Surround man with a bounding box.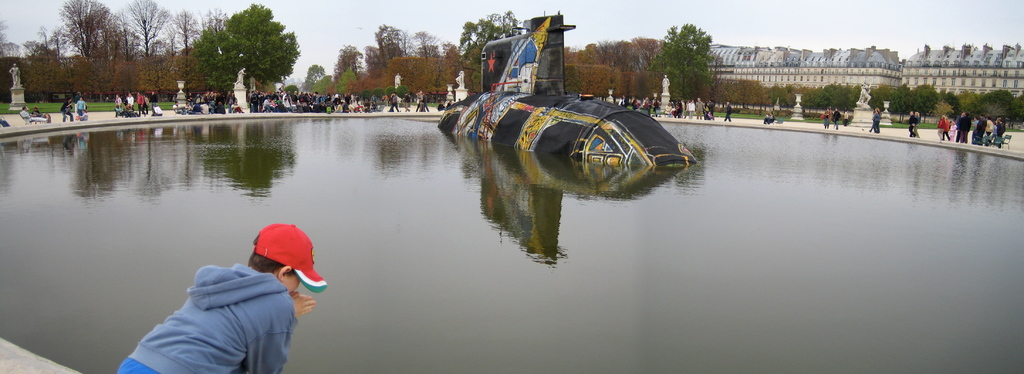
bbox(148, 88, 159, 113).
